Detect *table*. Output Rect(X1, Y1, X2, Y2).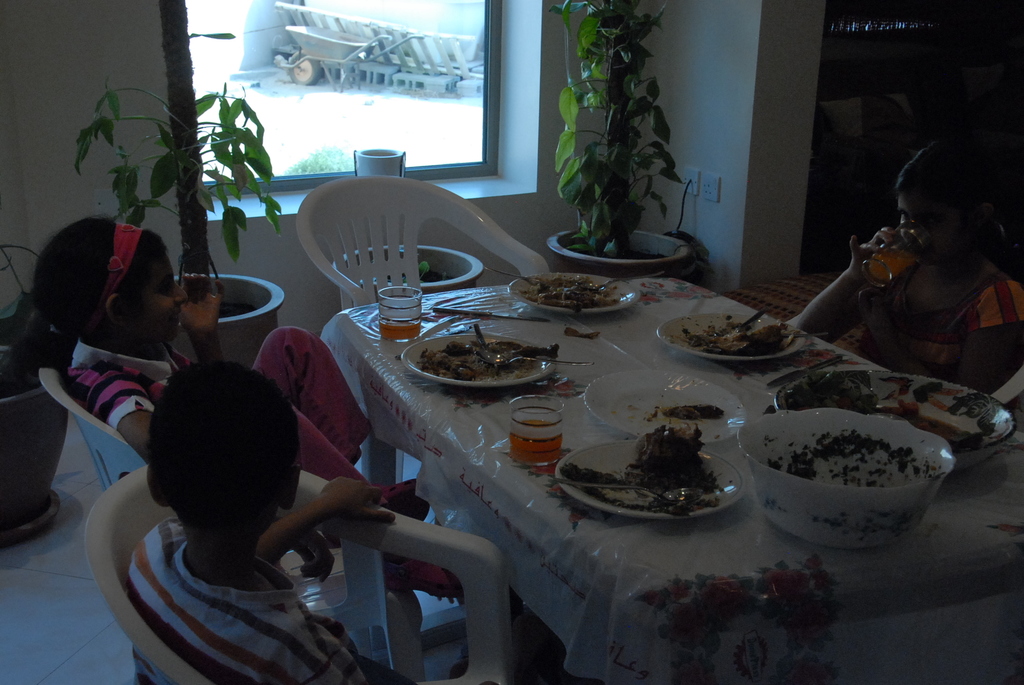
Rect(147, 277, 998, 678).
